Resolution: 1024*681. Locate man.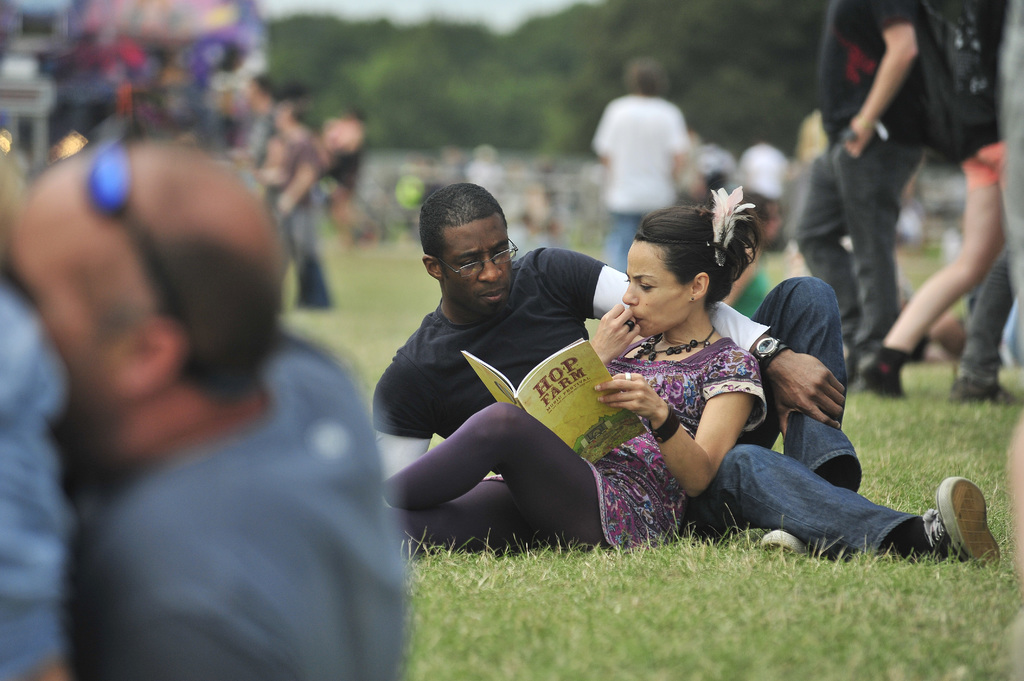
791 0 935 394.
